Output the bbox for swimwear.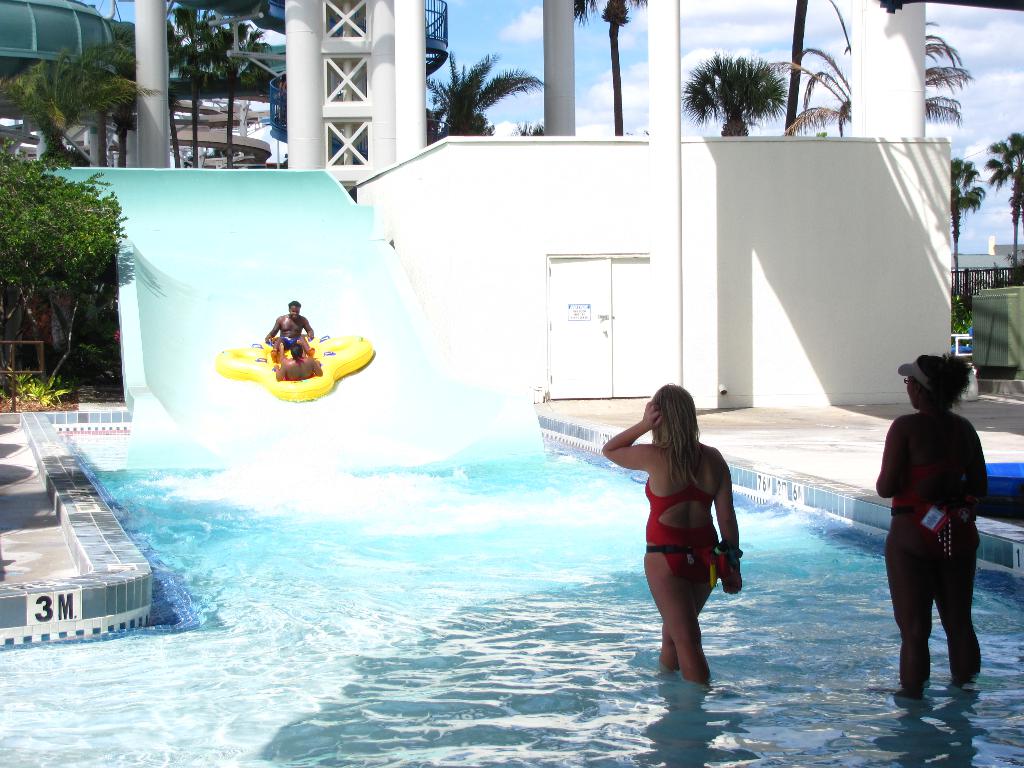
(x1=642, y1=476, x2=723, y2=589).
